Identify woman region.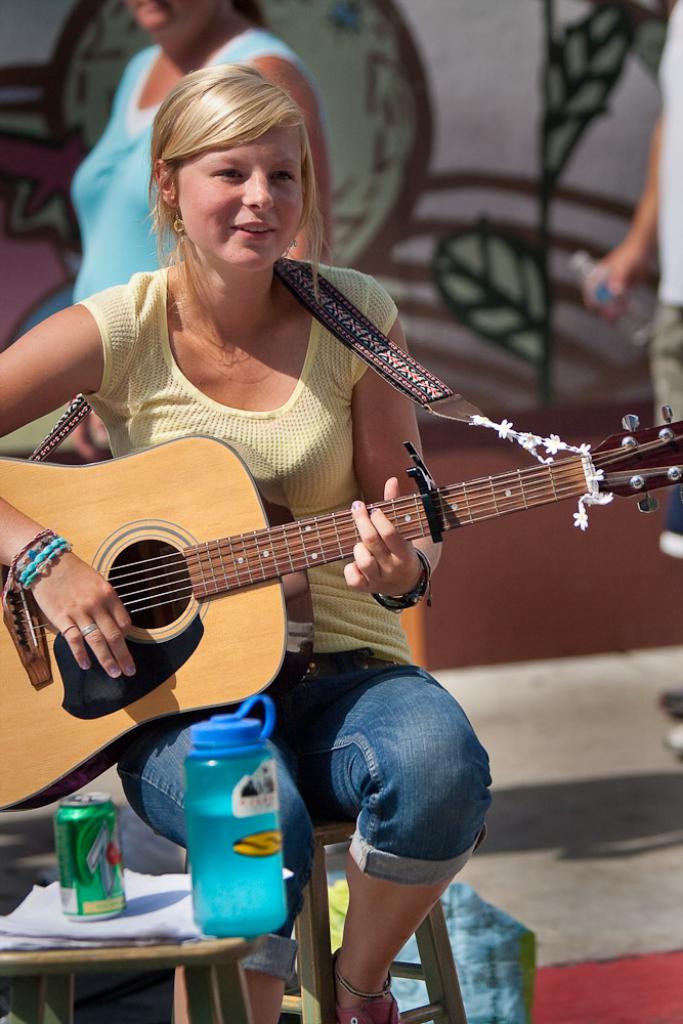
Region: bbox=[72, 0, 336, 457].
